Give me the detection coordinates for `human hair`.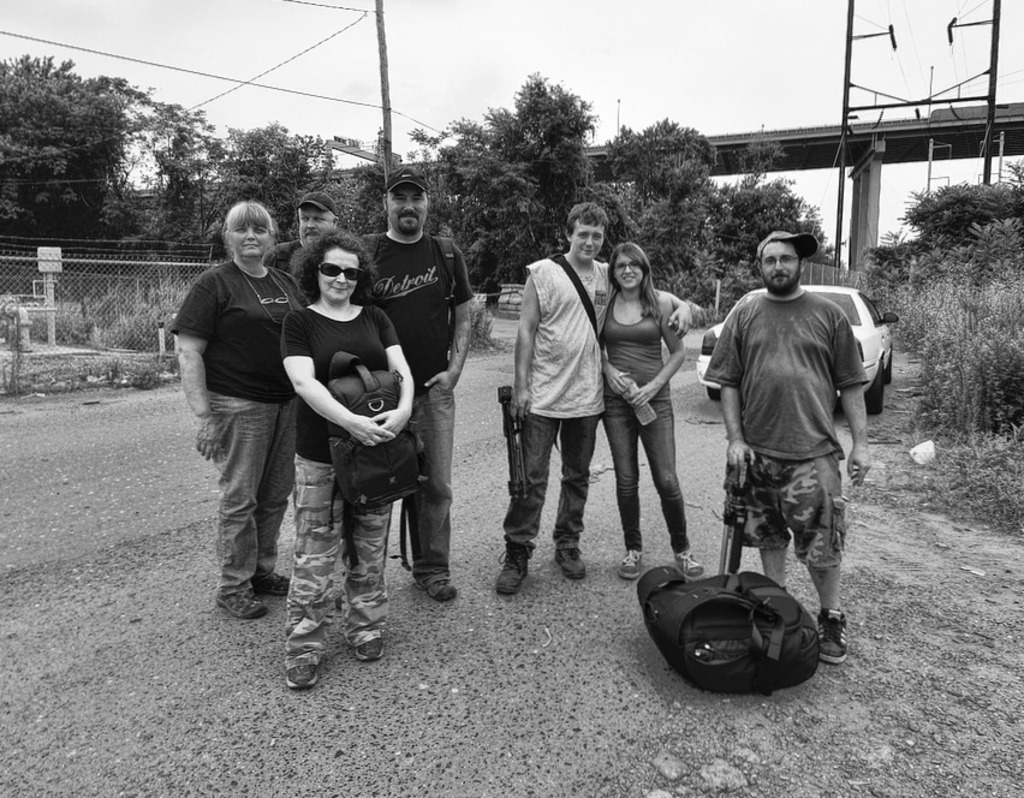
(x1=296, y1=230, x2=375, y2=298).
